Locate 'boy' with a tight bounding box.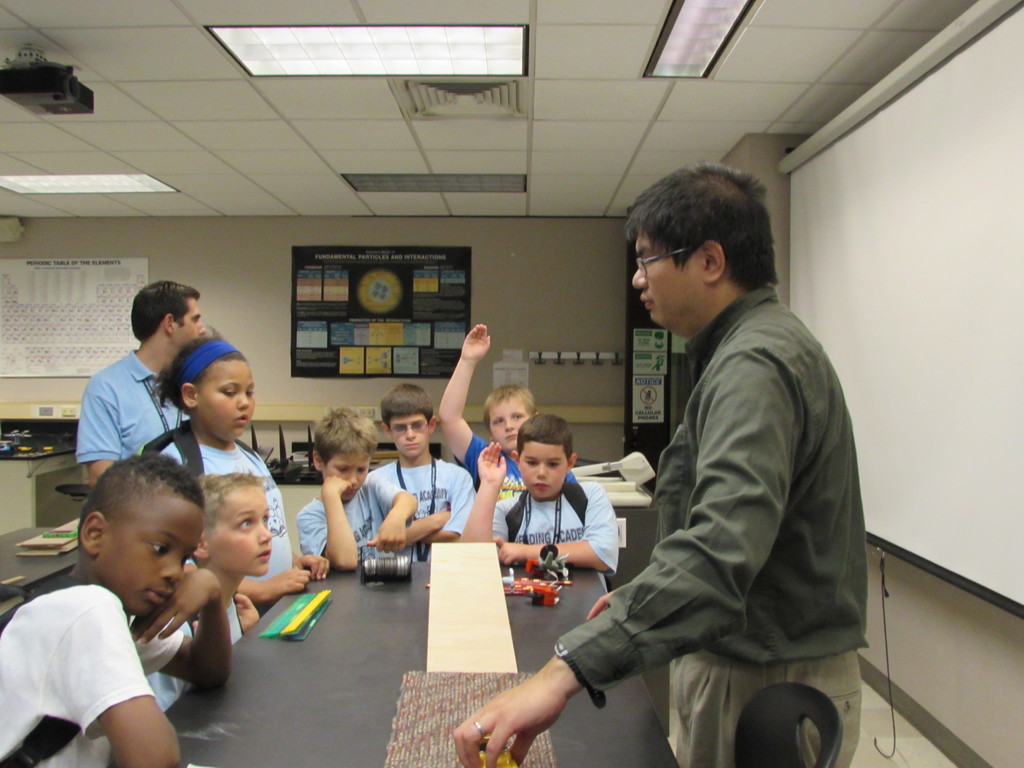
<box>10,456,240,758</box>.
